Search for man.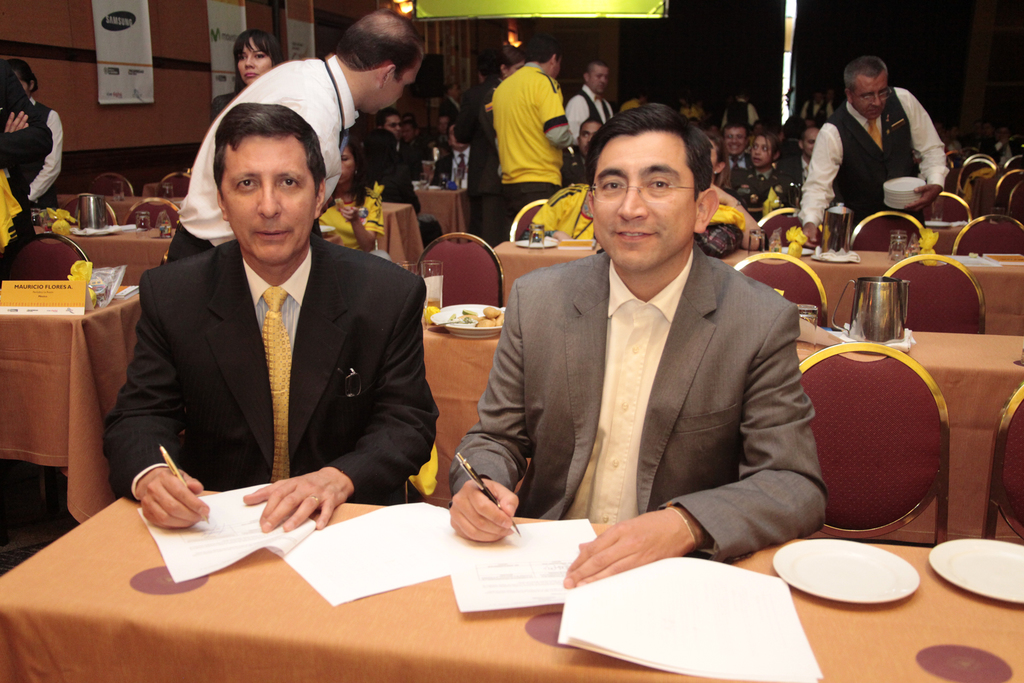
Found at <box>491,34,578,225</box>.
